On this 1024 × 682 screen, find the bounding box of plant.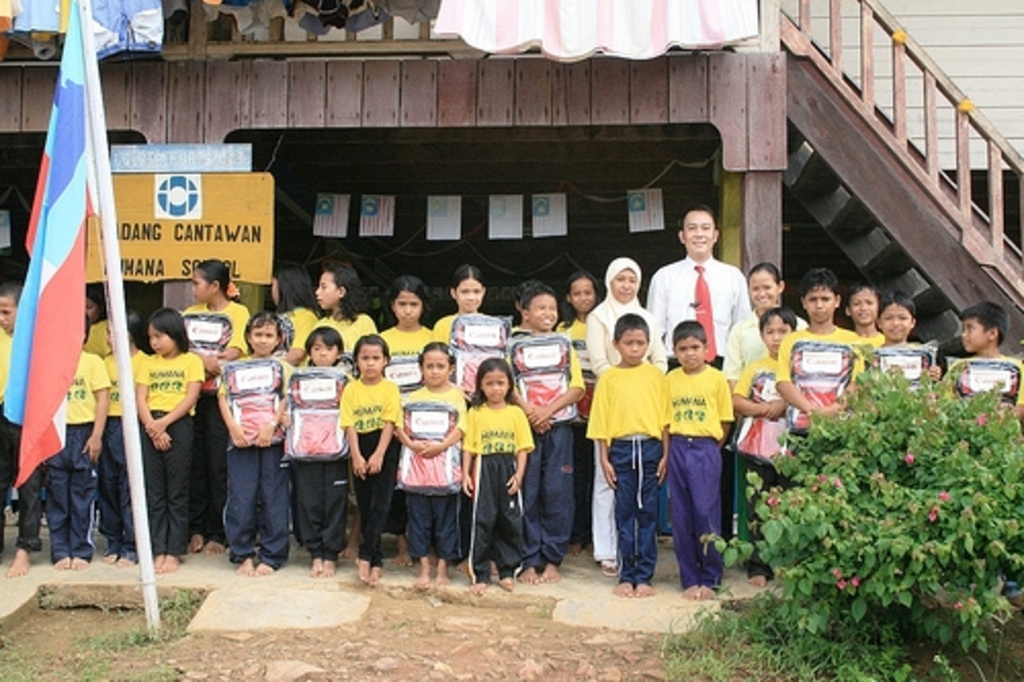
Bounding box: left=63, top=573, right=244, bottom=655.
